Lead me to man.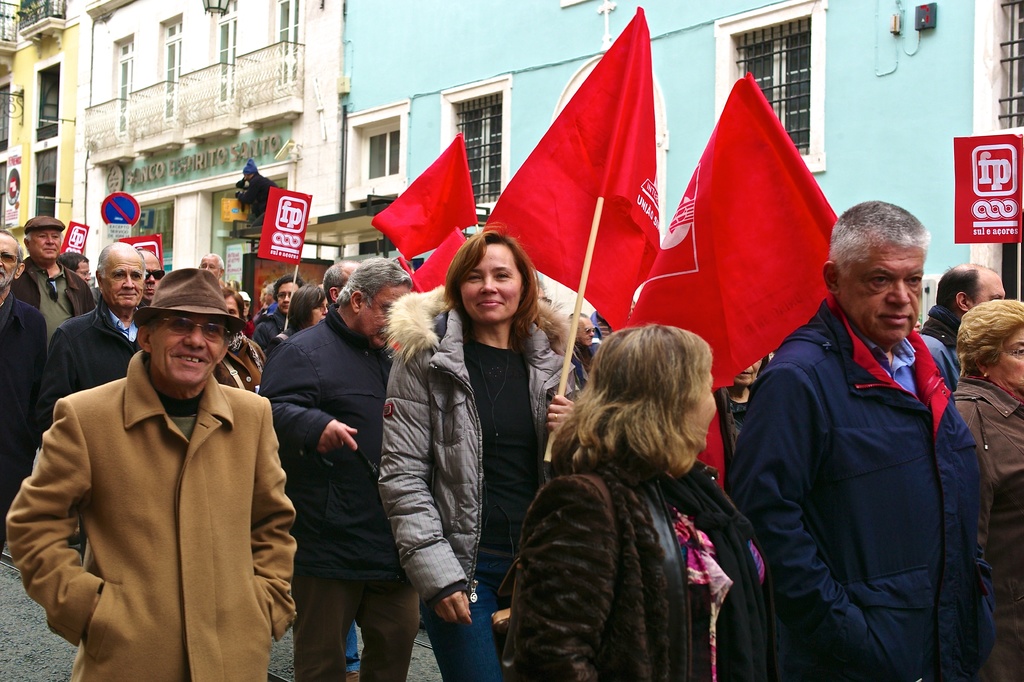
Lead to <box>907,260,1007,353</box>.
